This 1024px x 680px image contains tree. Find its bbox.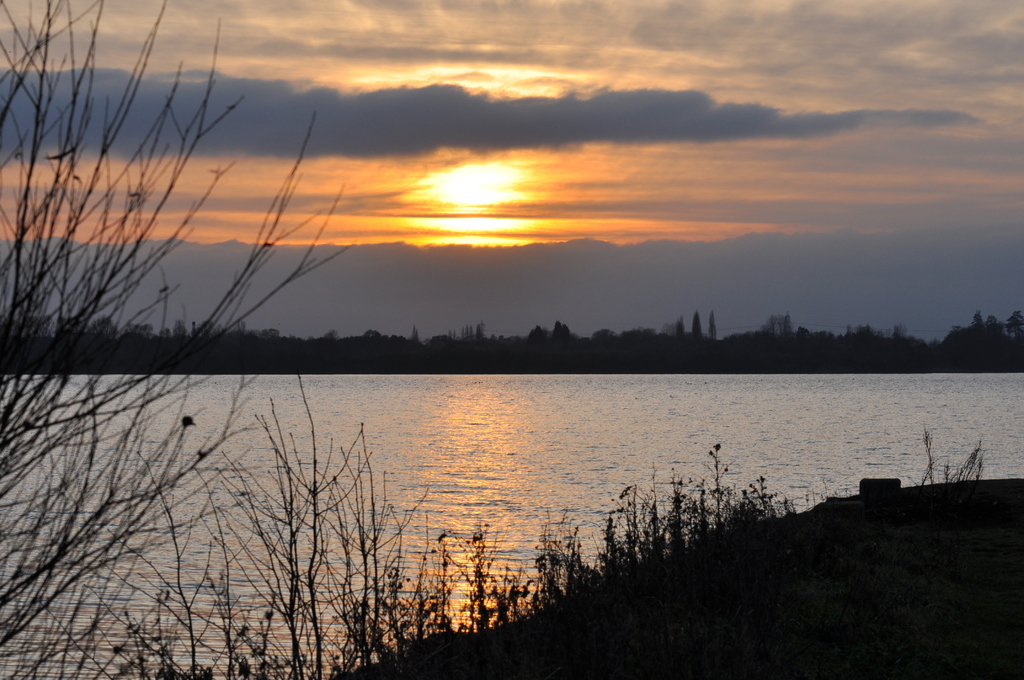
{"x1": 529, "y1": 325, "x2": 550, "y2": 339}.
